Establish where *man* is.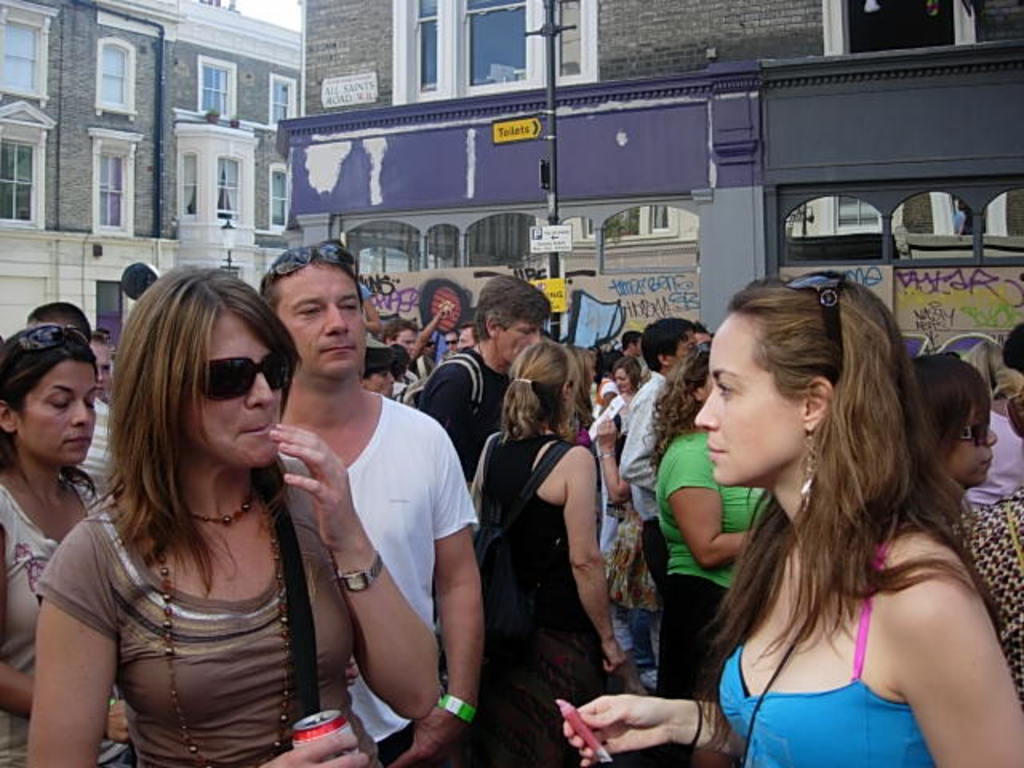
Established at region(950, 318, 1022, 509).
